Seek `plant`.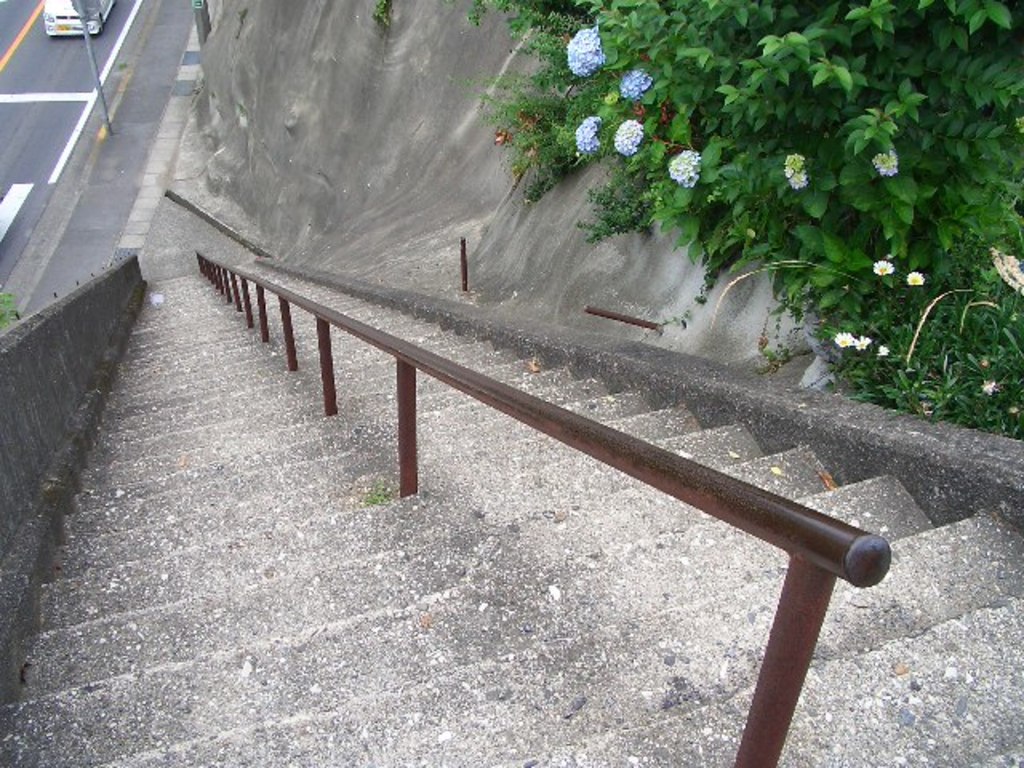
[left=360, top=478, right=397, bottom=507].
